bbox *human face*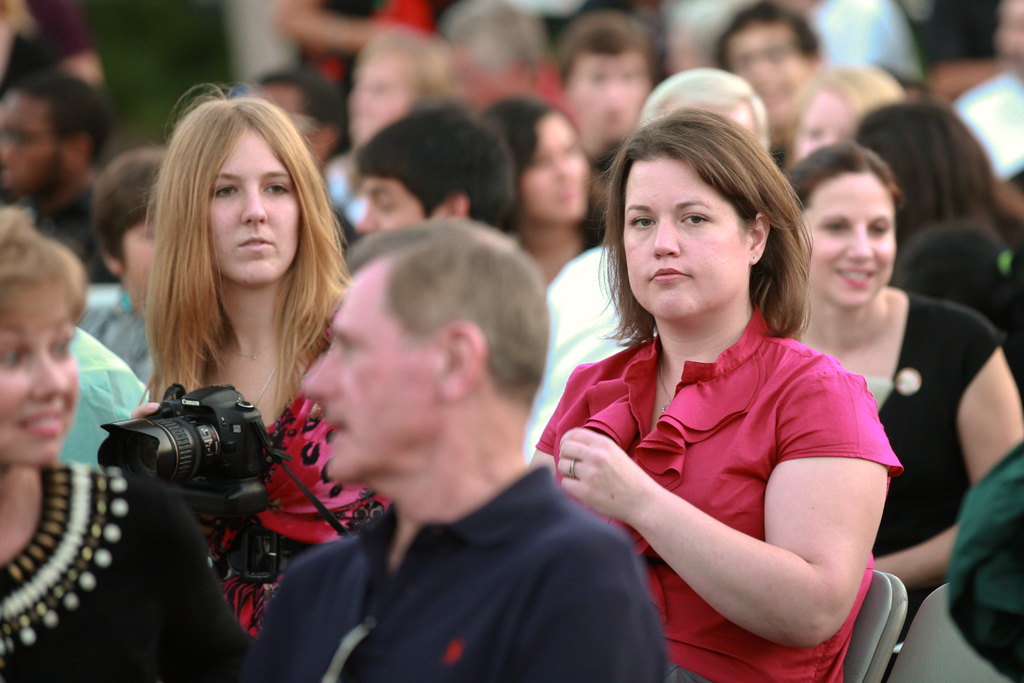
<region>209, 119, 308, 290</region>
